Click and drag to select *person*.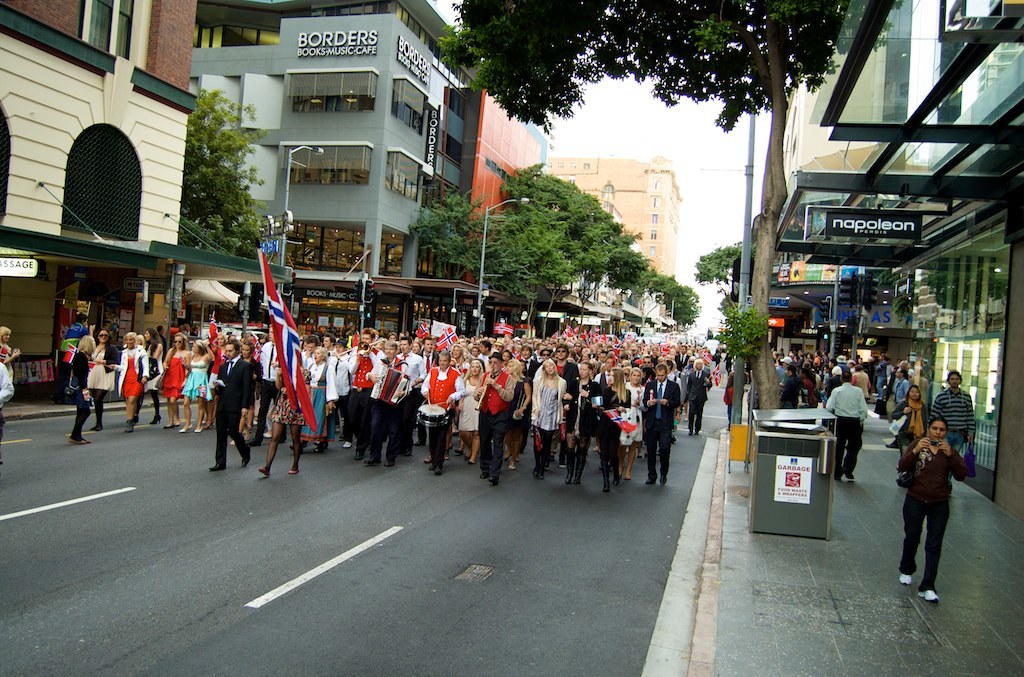
Selection: bbox=(640, 365, 685, 490).
